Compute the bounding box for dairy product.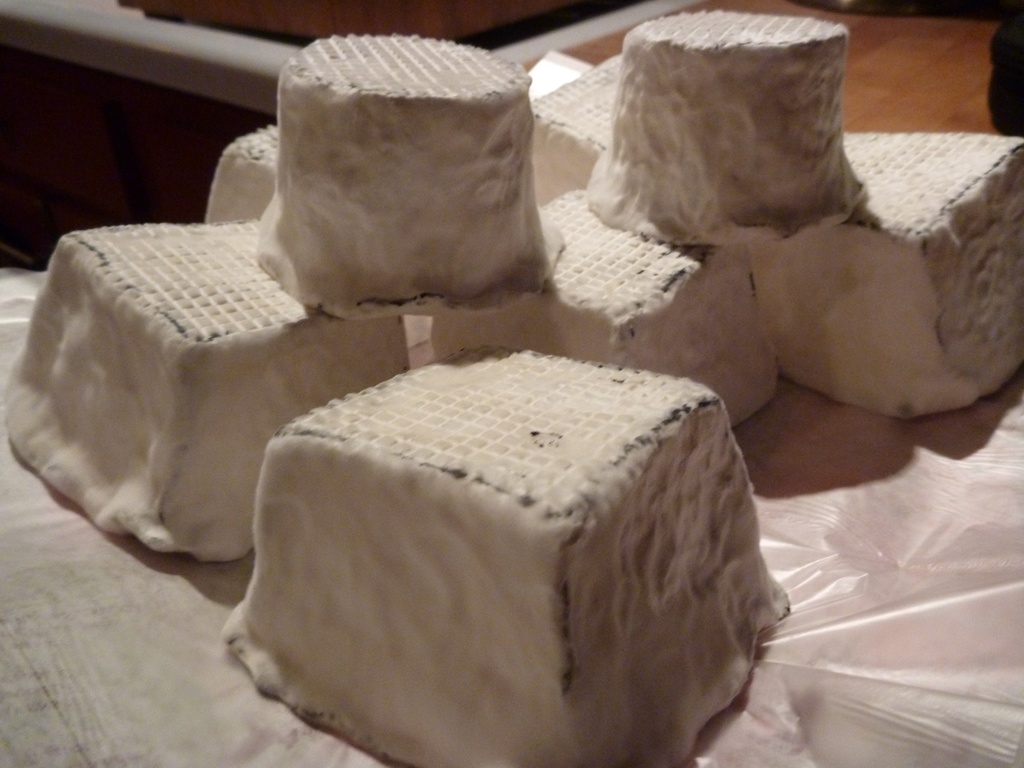
[x1=584, y1=6, x2=868, y2=253].
